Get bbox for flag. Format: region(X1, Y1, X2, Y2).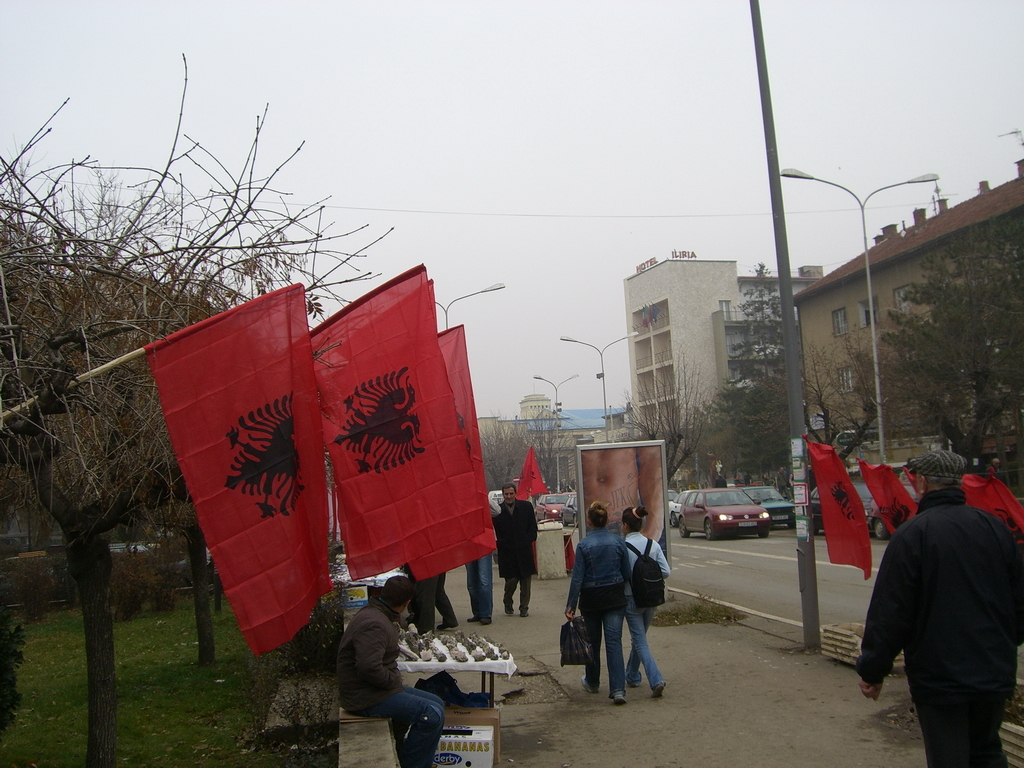
region(404, 323, 498, 582).
